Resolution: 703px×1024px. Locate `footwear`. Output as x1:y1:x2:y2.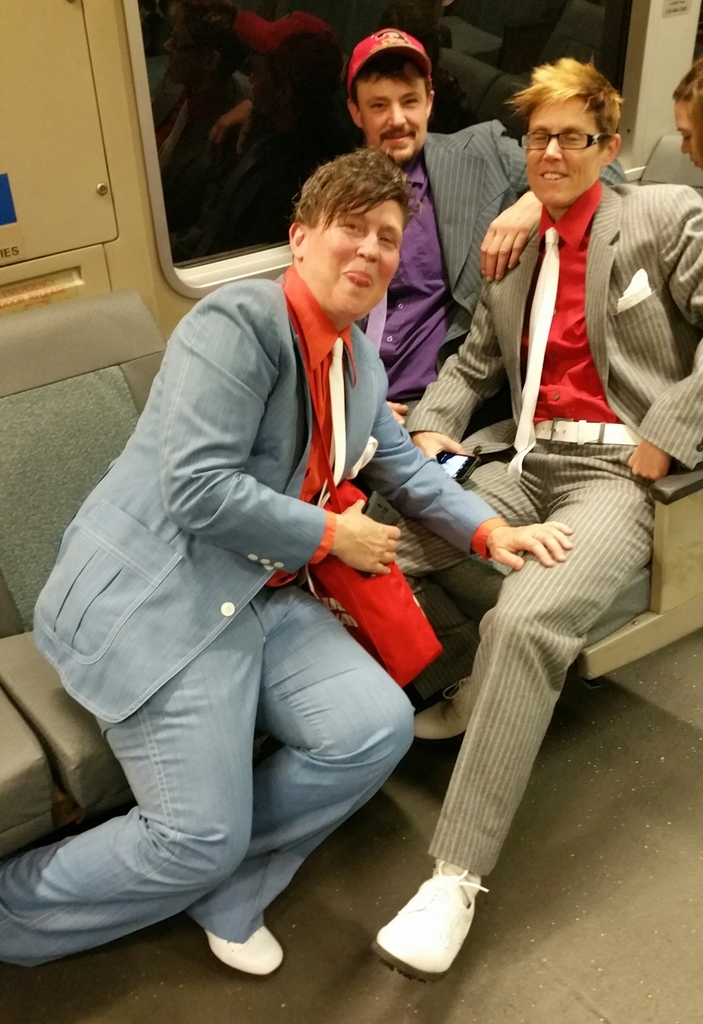
206:923:290:970.
